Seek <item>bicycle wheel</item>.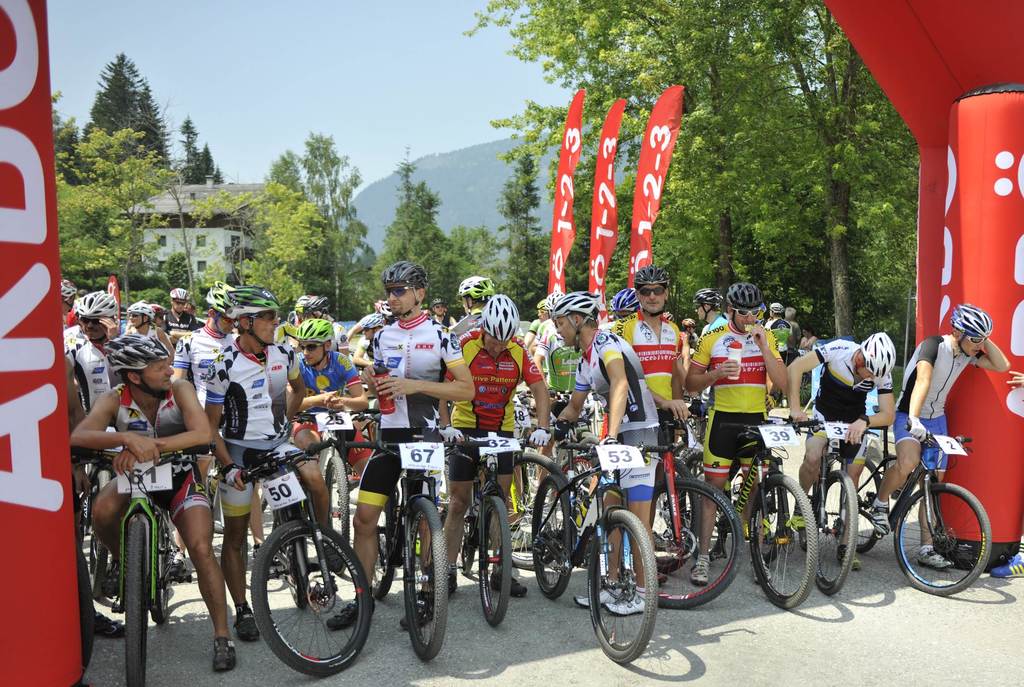
479:495:514:625.
